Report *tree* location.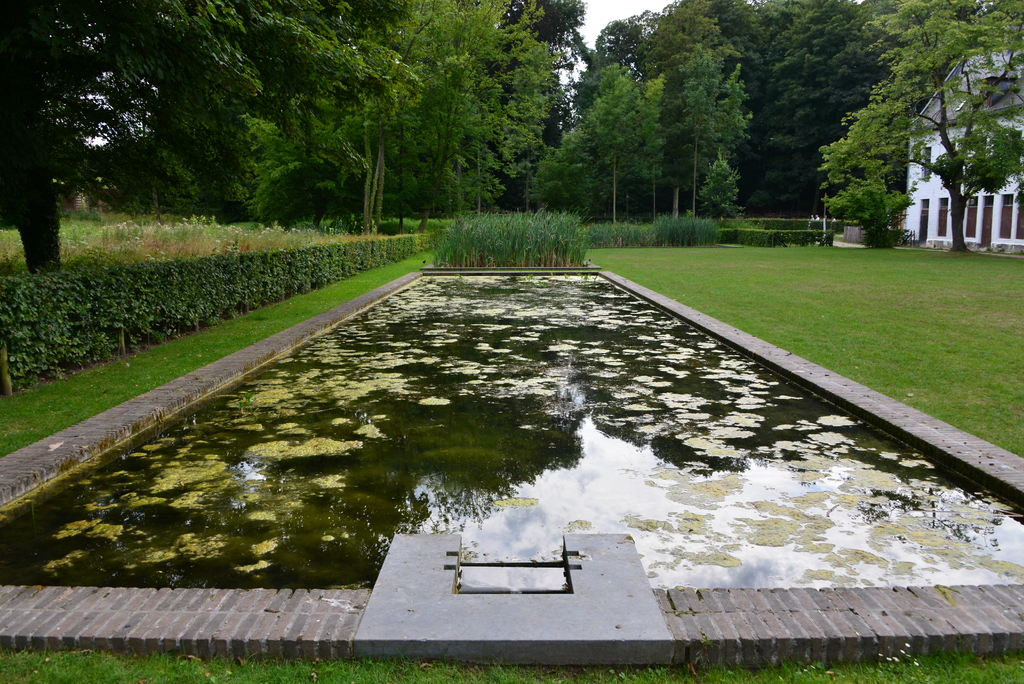
Report: (897,13,1012,245).
